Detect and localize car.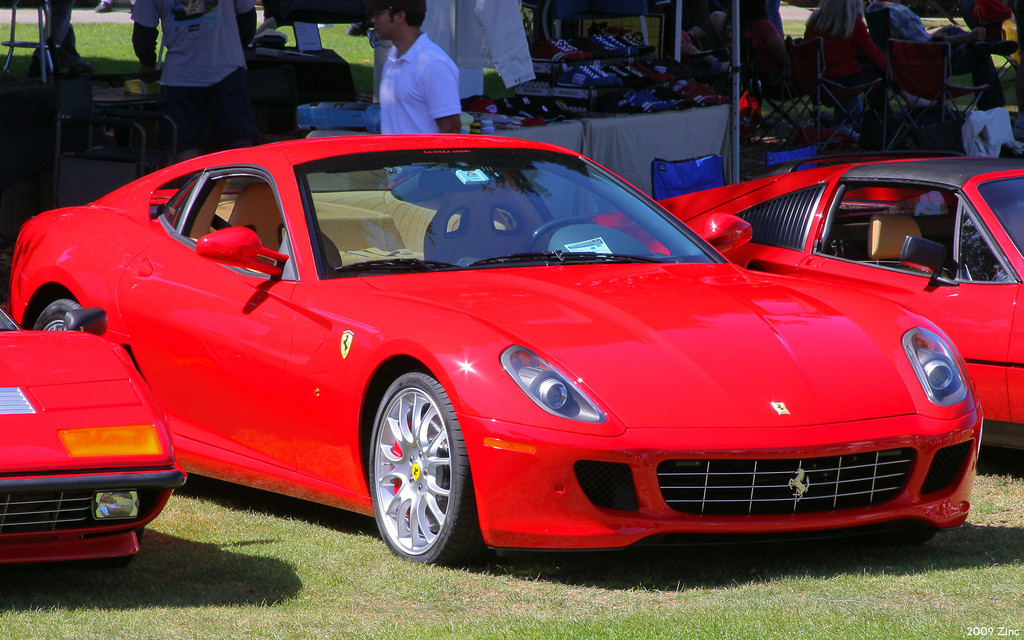
Localized at [0,309,194,574].
